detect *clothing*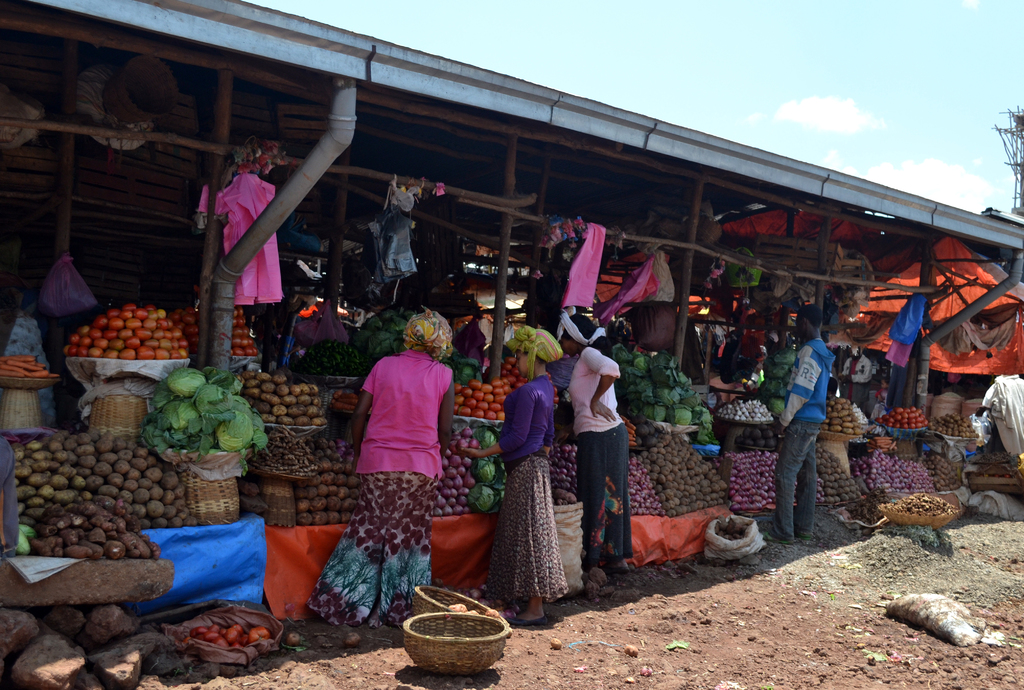
l=559, t=349, r=630, b=554
